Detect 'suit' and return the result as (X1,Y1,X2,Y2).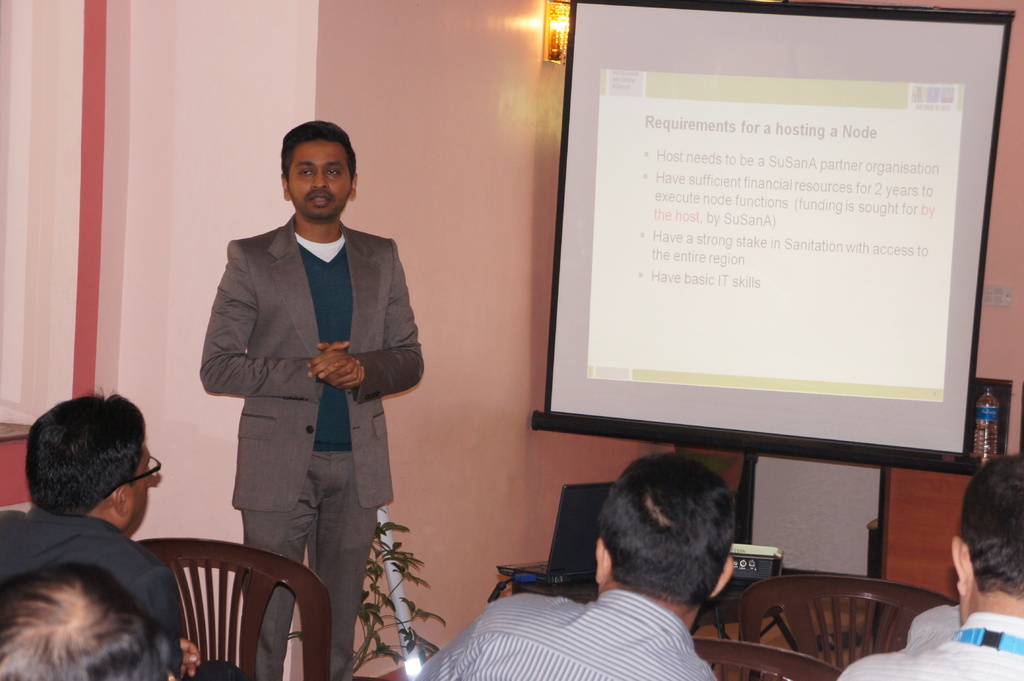
(0,504,184,642).
